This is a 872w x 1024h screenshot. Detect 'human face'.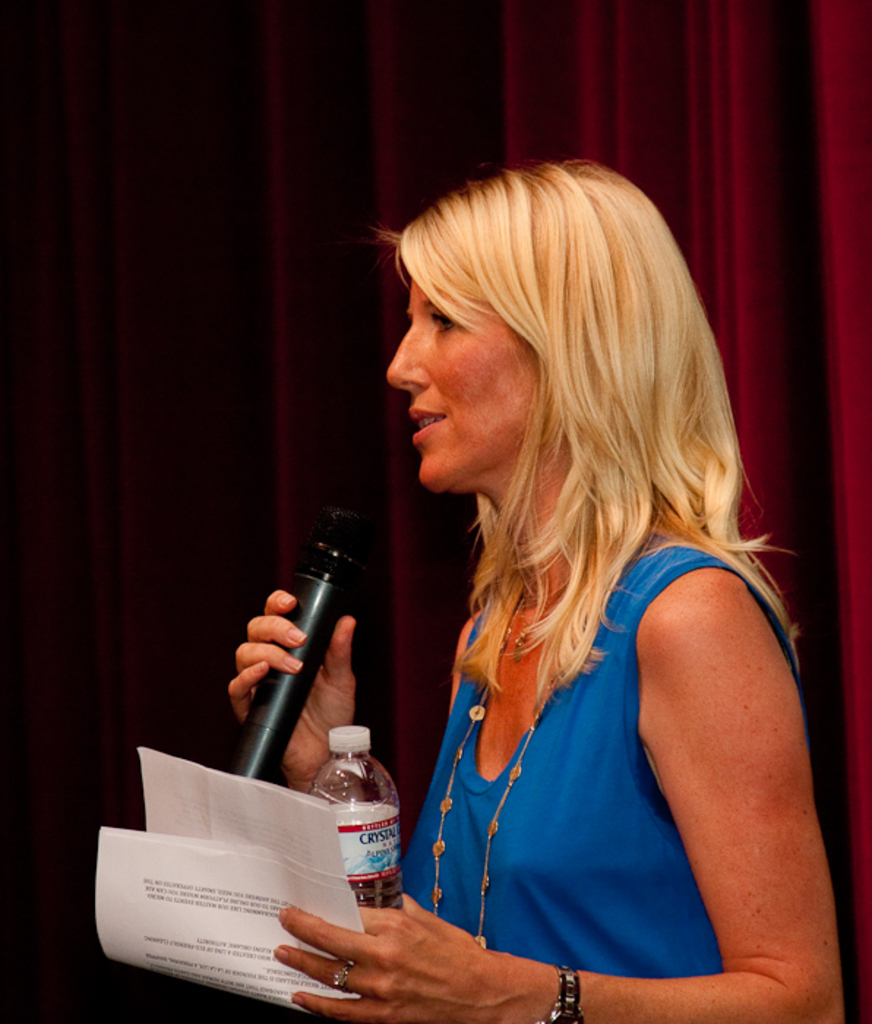
bbox=[386, 287, 533, 492].
